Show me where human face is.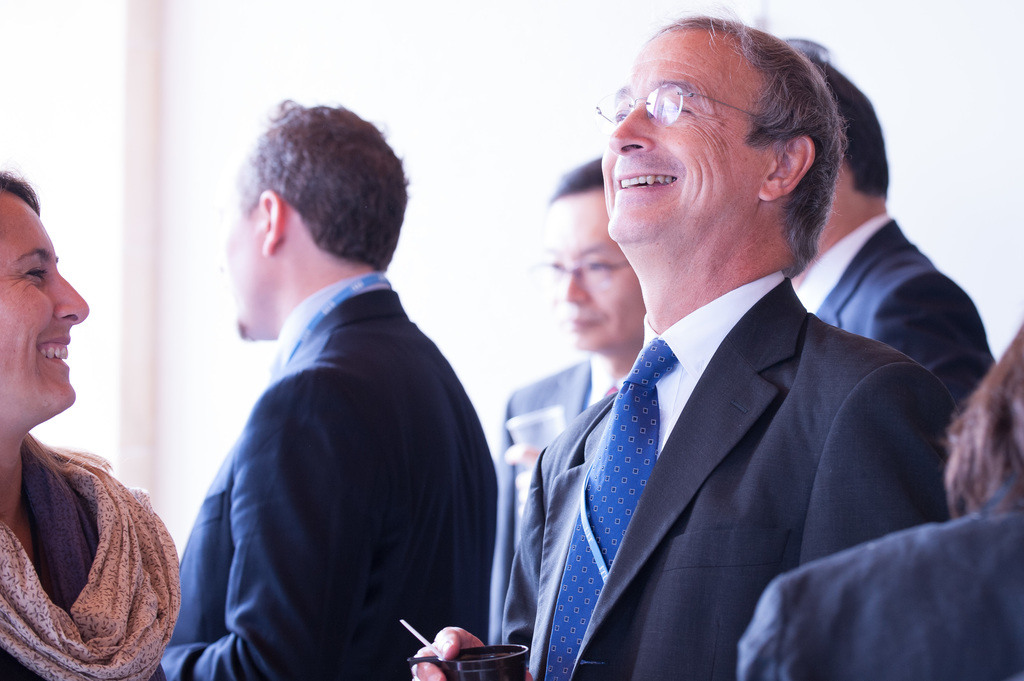
human face is at pyautogui.locateOnScreen(601, 25, 771, 246).
